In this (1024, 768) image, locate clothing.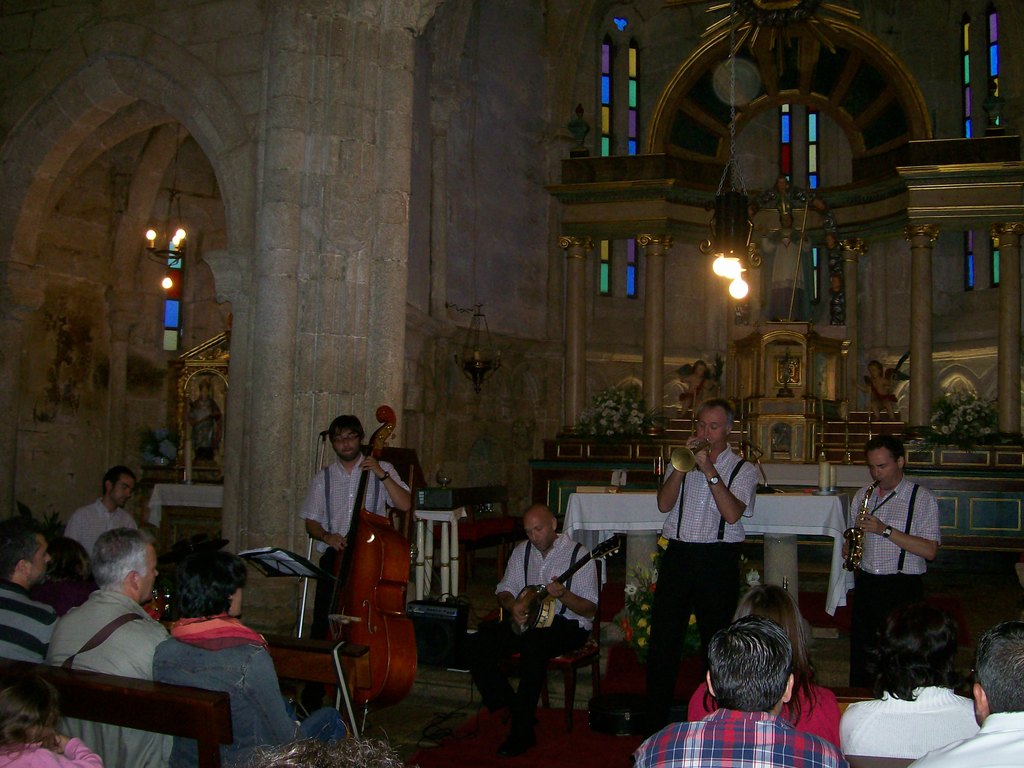
Bounding box: (left=645, top=444, right=760, bottom=724).
